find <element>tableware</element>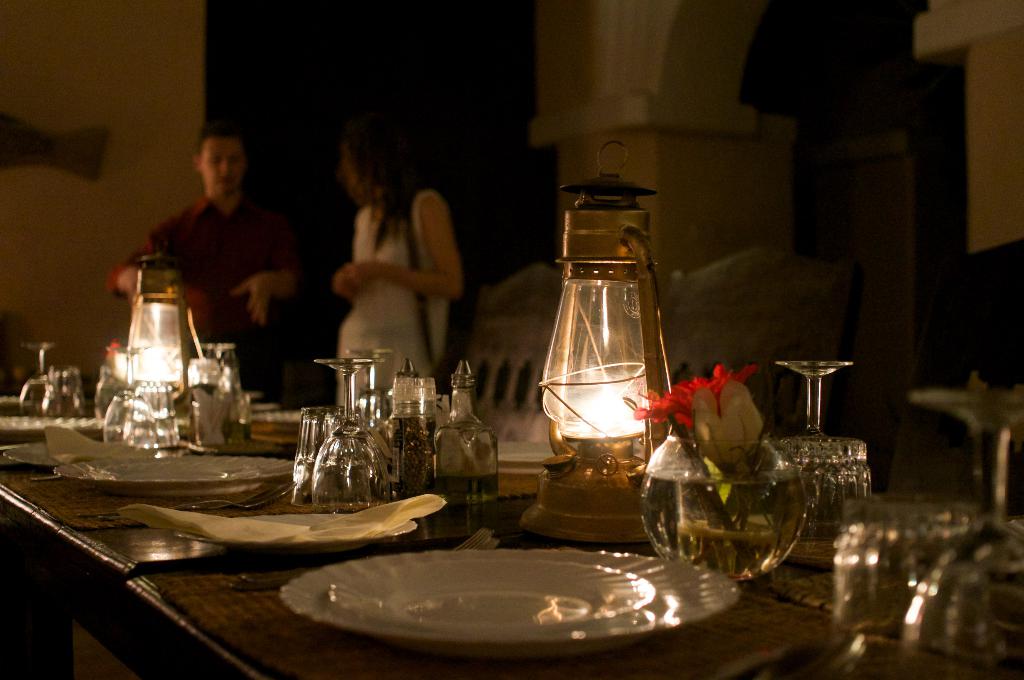
[45,366,94,420]
